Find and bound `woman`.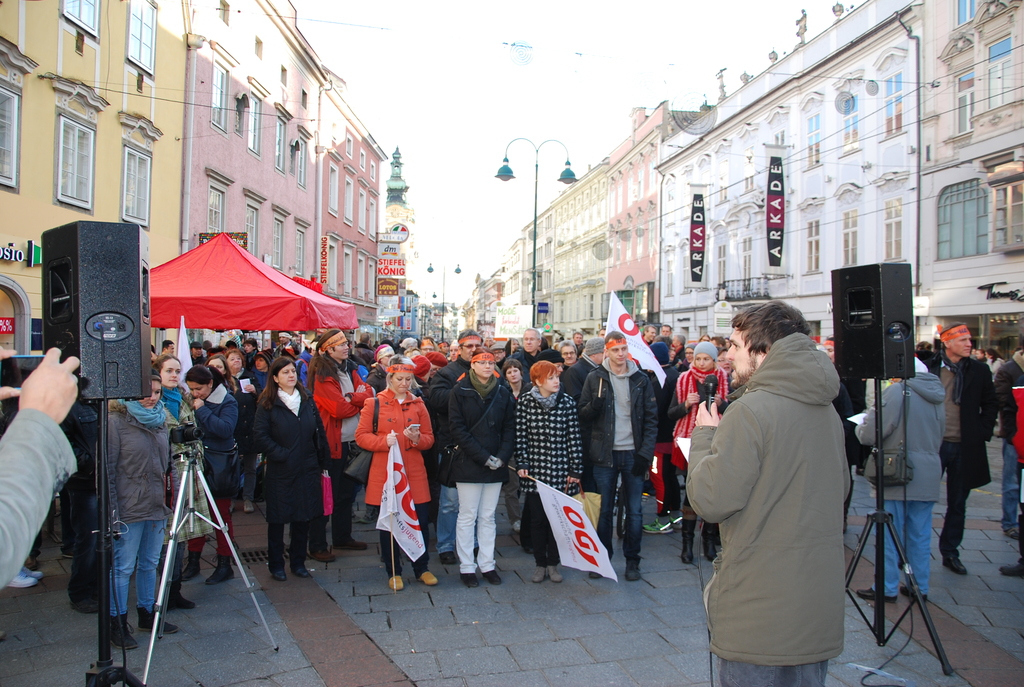
Bound: BBox(226, 351, 252, 384).
